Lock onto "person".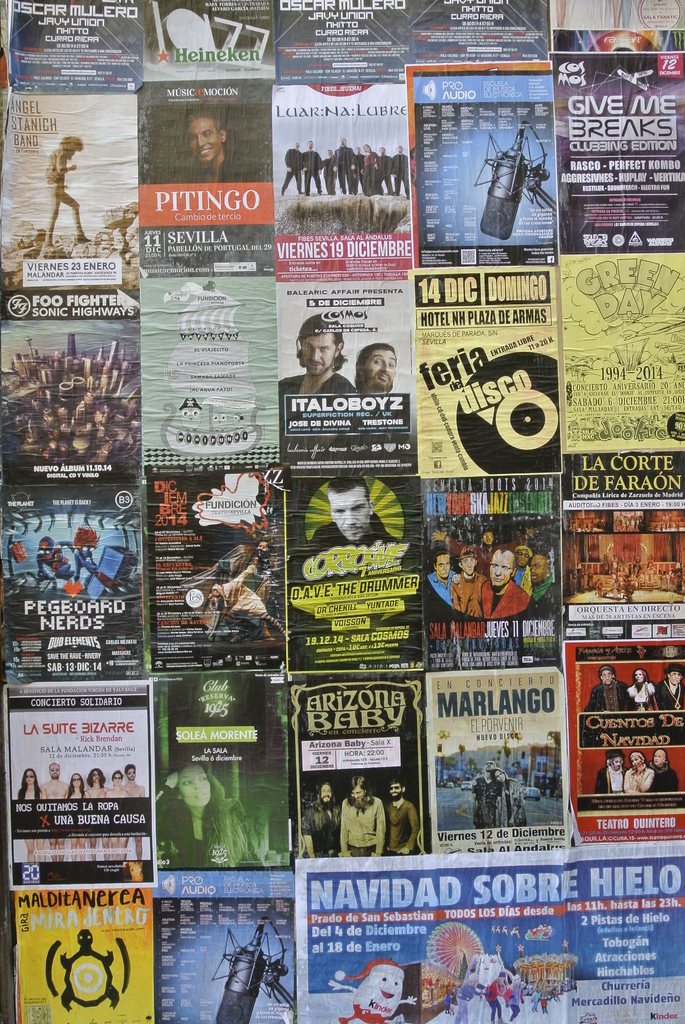
Locked: [330,134,358,197].
